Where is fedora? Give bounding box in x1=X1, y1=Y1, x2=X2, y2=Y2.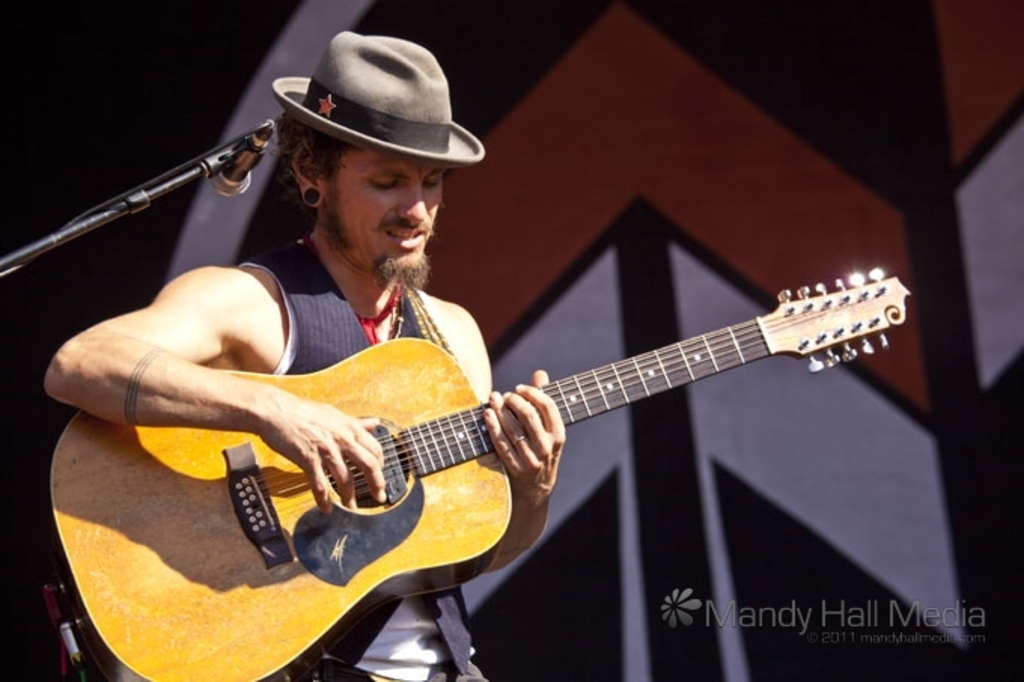
x1=273, y1=26, x2=489, y2=169.
